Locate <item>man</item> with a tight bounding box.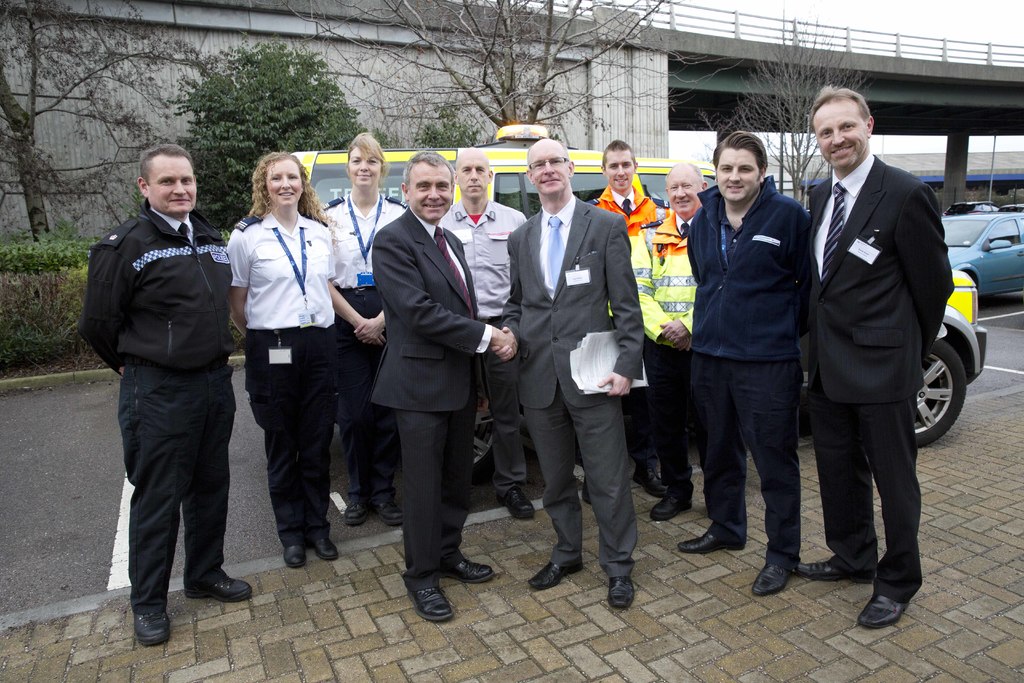
434 144 539 527.
